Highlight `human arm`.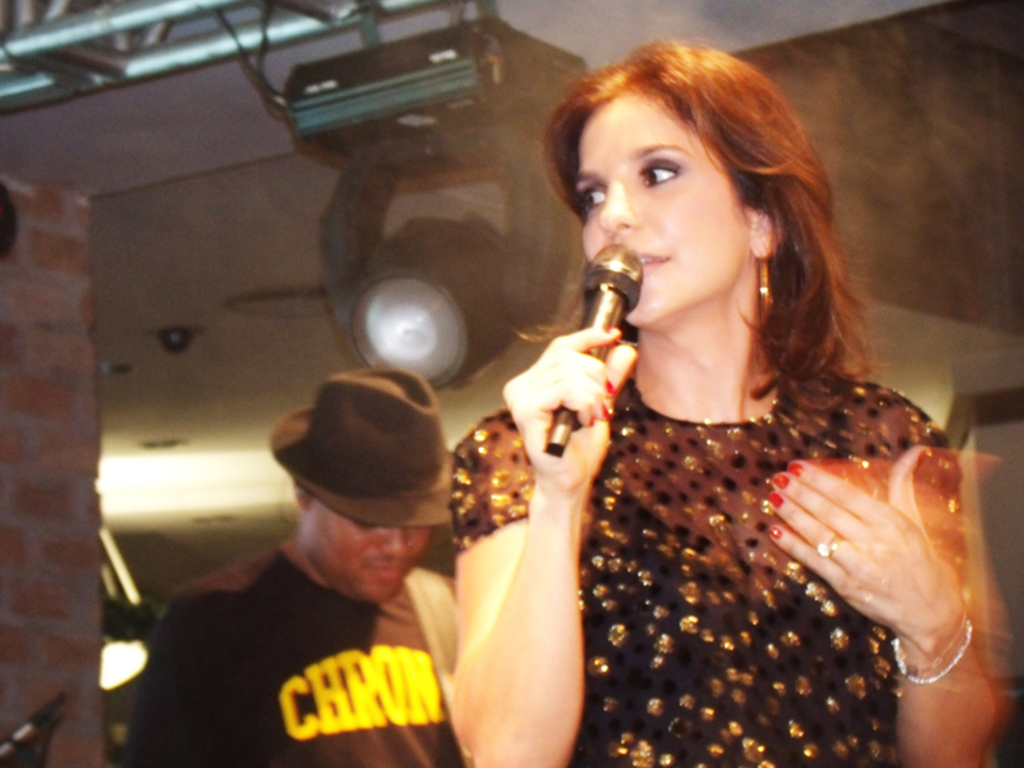
Highlighted region: rect(443, 334, 634, 760).
